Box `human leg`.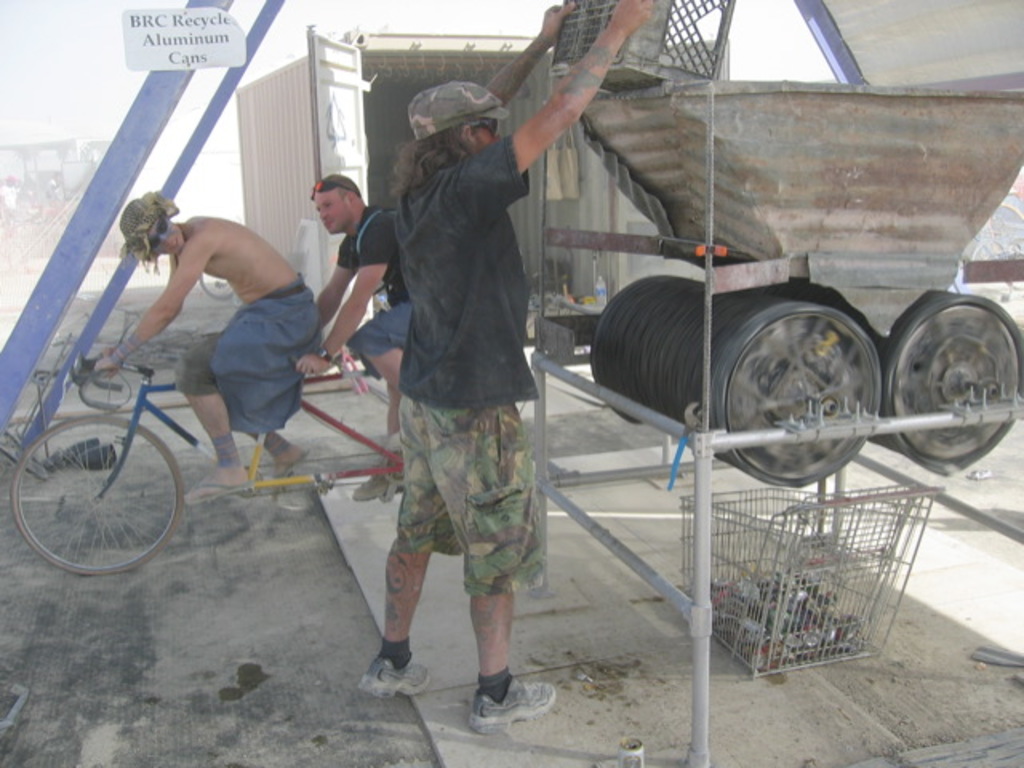
(186, 312, 229, 510).
